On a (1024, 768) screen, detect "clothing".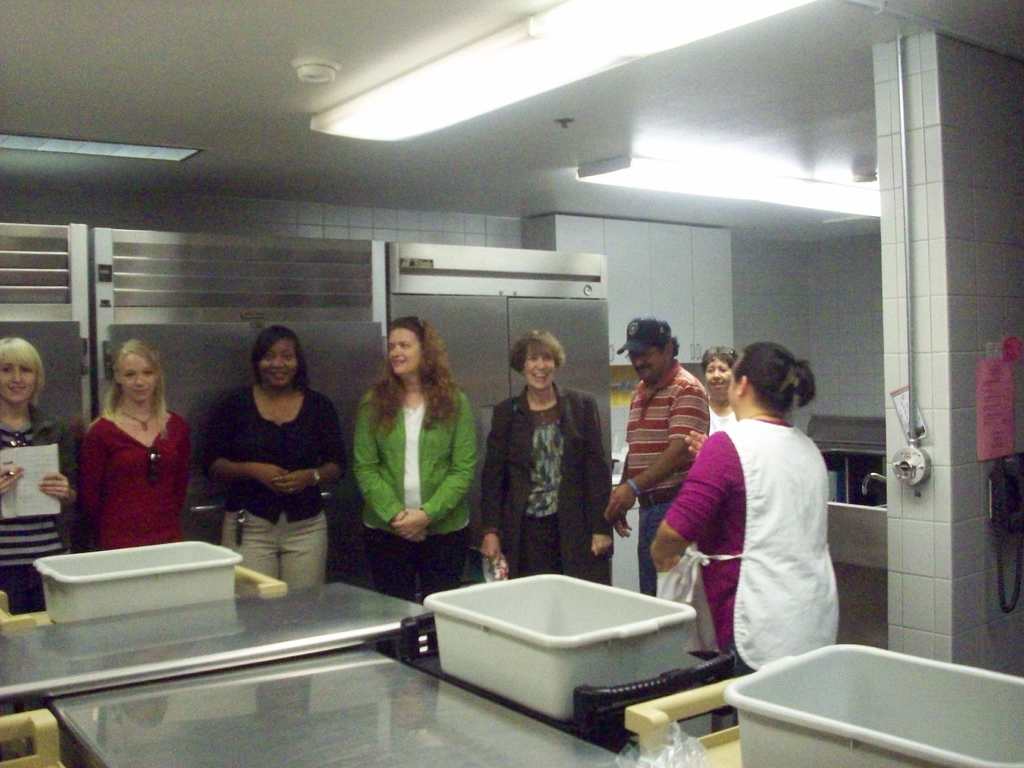
rect(630, 363, 714, 597).
